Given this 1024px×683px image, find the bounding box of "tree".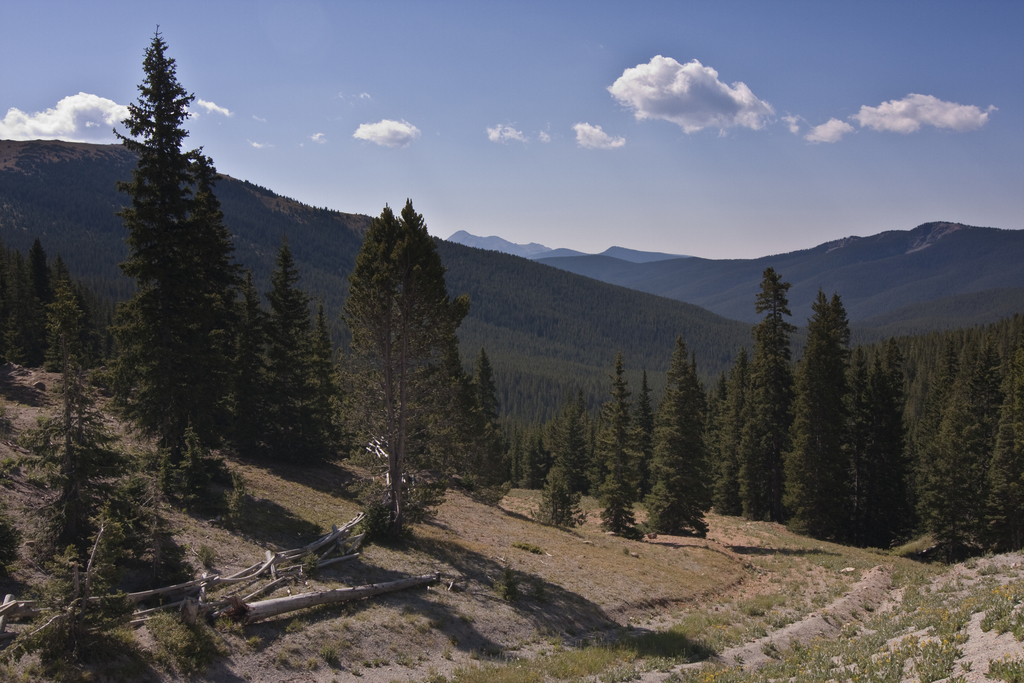
bbox=(105, 27, 245, 452).
